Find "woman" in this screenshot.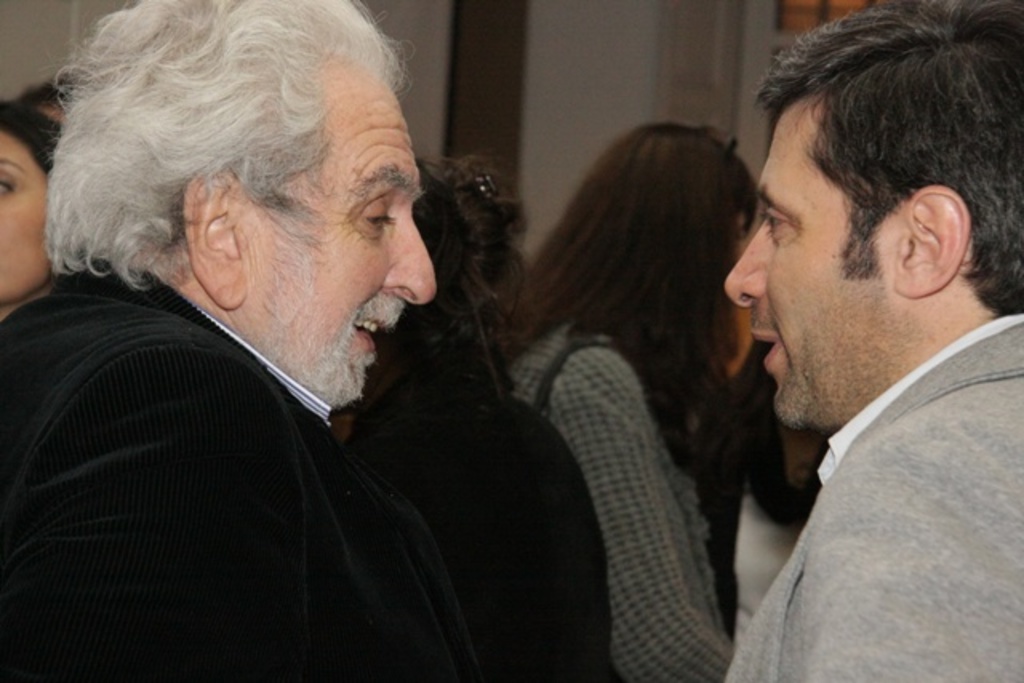
The bounding box for "woman" is box(0, 102, 59, 318).
